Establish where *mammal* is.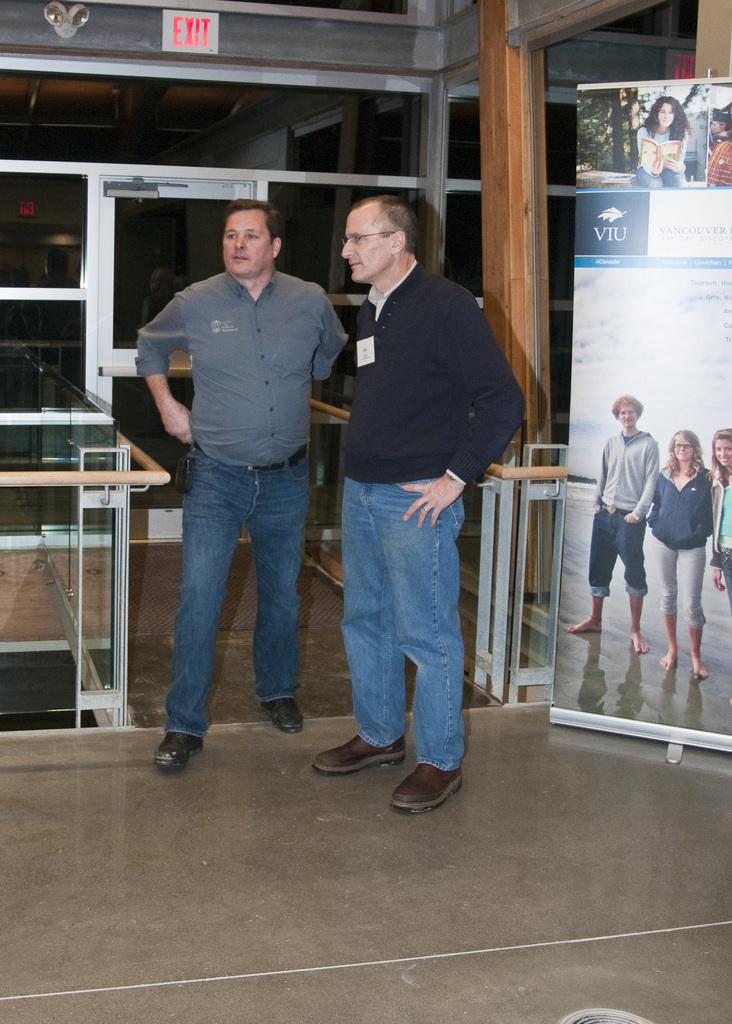
Established at Rect(709, 424, 731, 709).
